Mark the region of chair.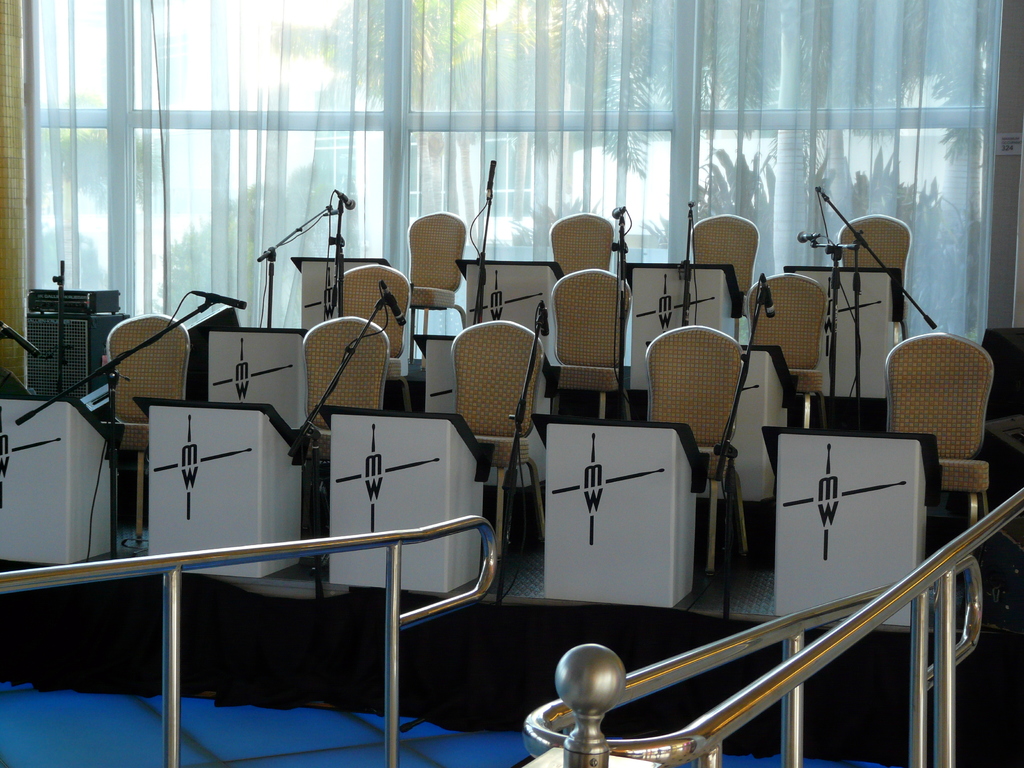
Region: bbox=[685, 210, 760, 337].
